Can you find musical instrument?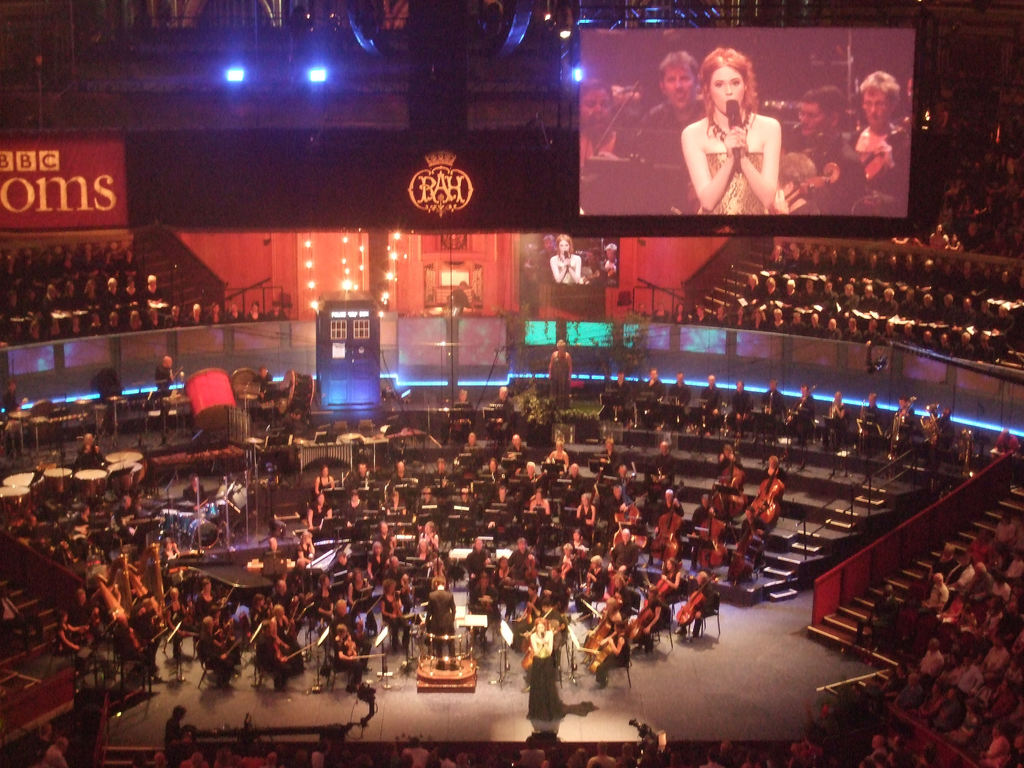
Yes, bounding box: left=277, top=367, right=317, bottom=417.
